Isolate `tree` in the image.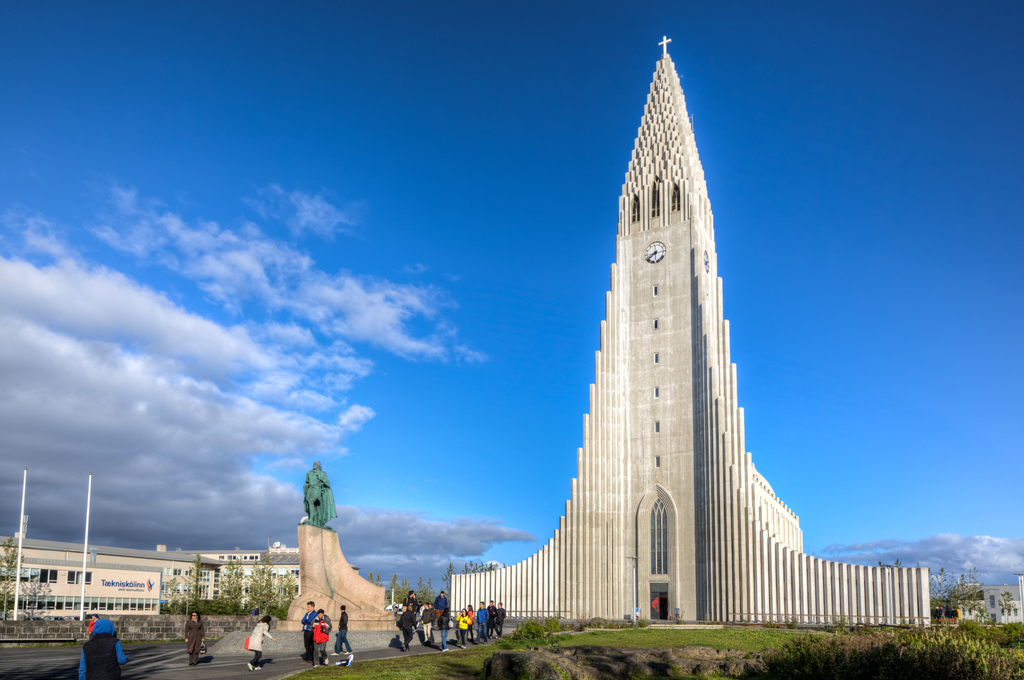
Isolated region: {"x1": 927, "y1": 567, "x2": 953, "y2": 626}.
